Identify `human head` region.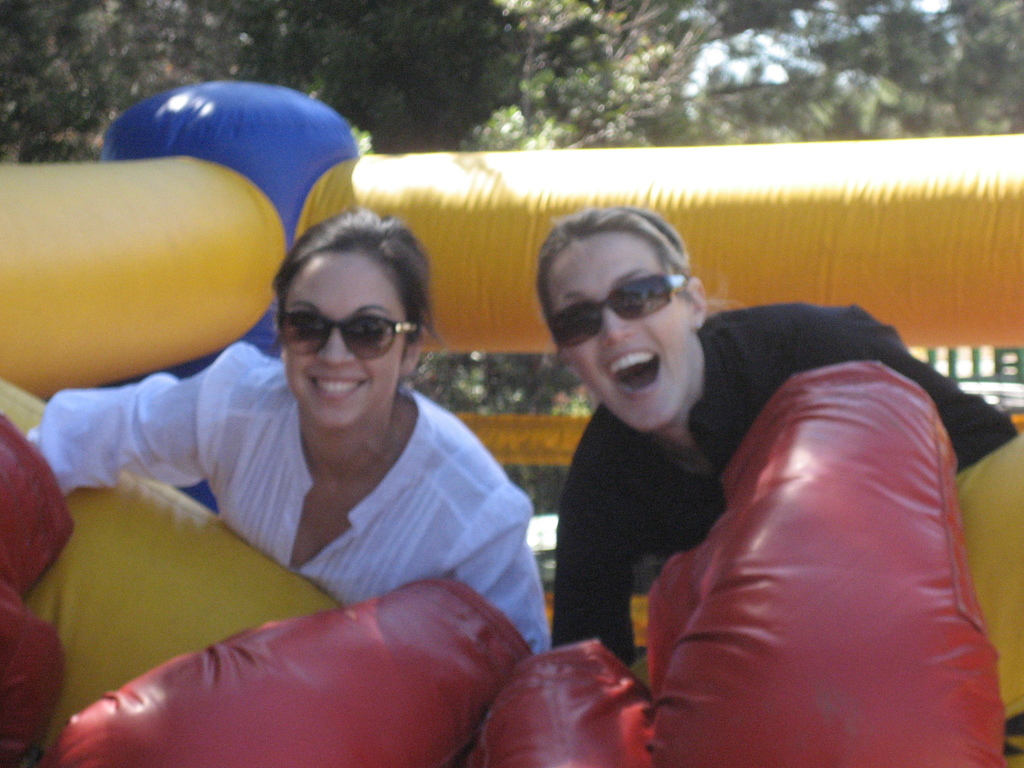
Region: x1=535 y1=207 x2=705 y2=434.
